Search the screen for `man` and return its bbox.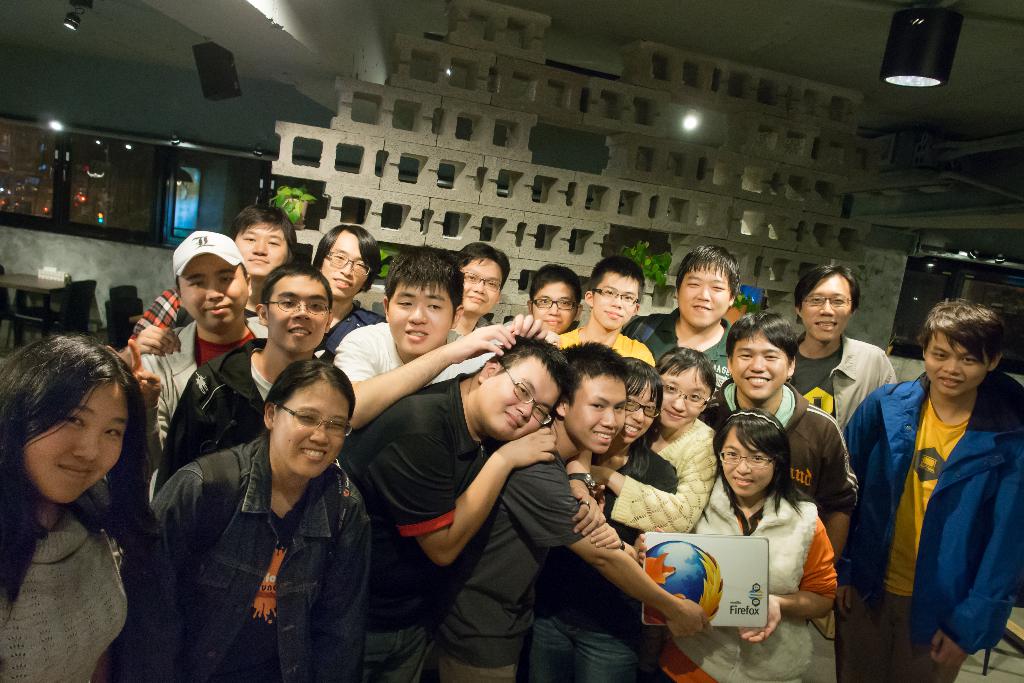
Found: <box>844,302,1023,682</box>.
